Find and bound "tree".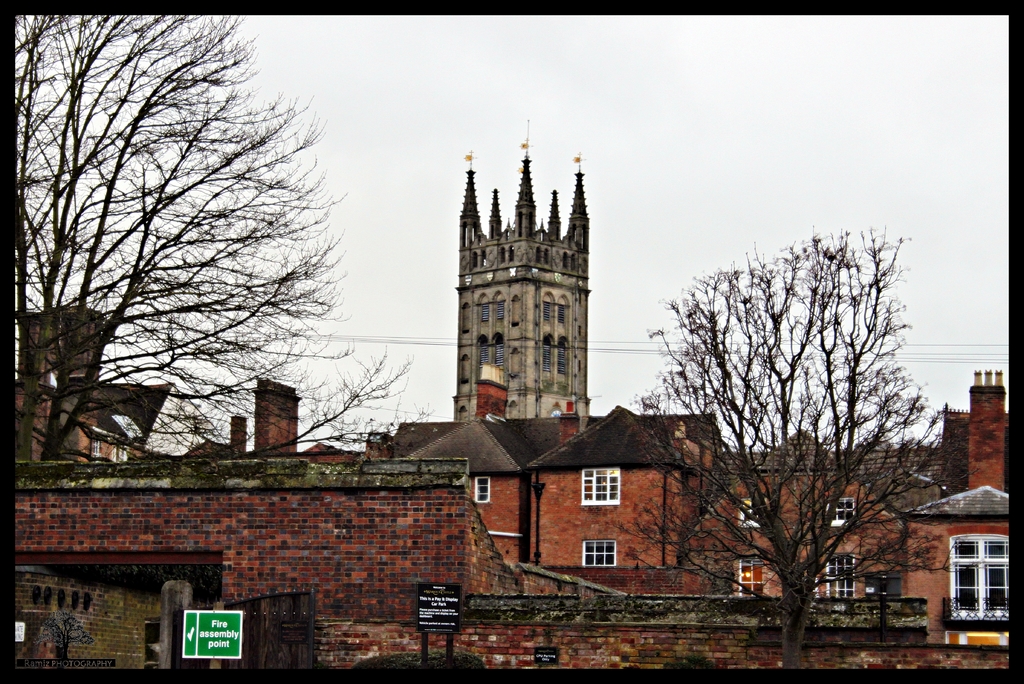
Bound: <bbox>8, 14, 415, 464</bbox>.
